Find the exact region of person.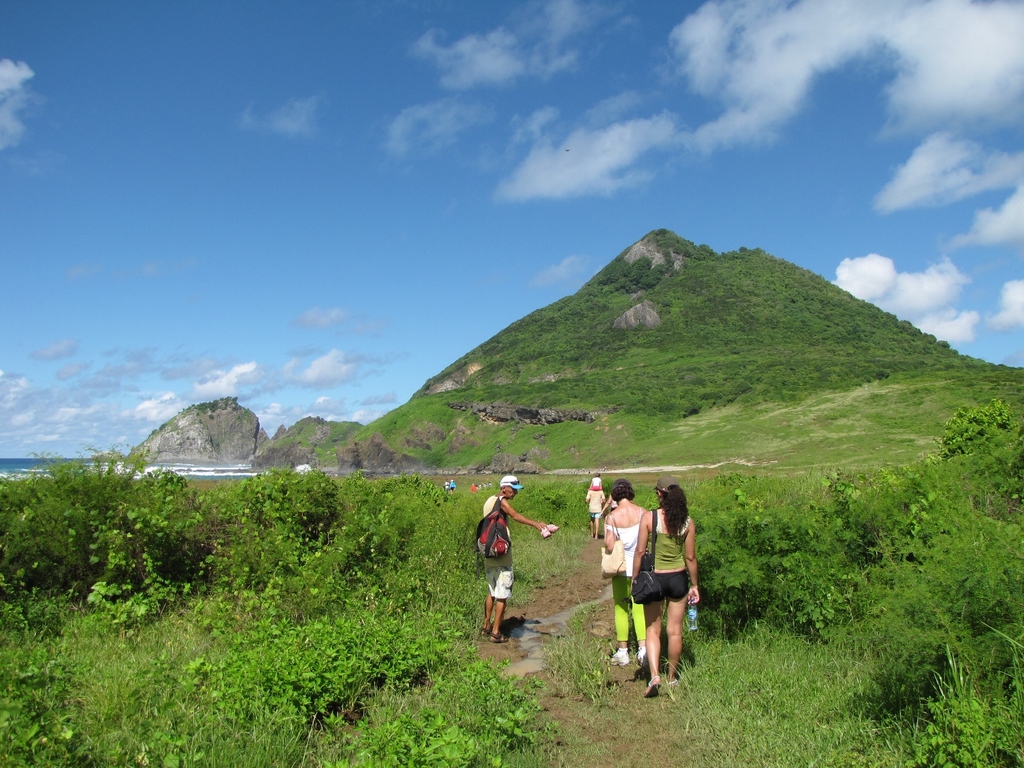
Exact region: x1=445, y1=480, x2=449, y2=492.
